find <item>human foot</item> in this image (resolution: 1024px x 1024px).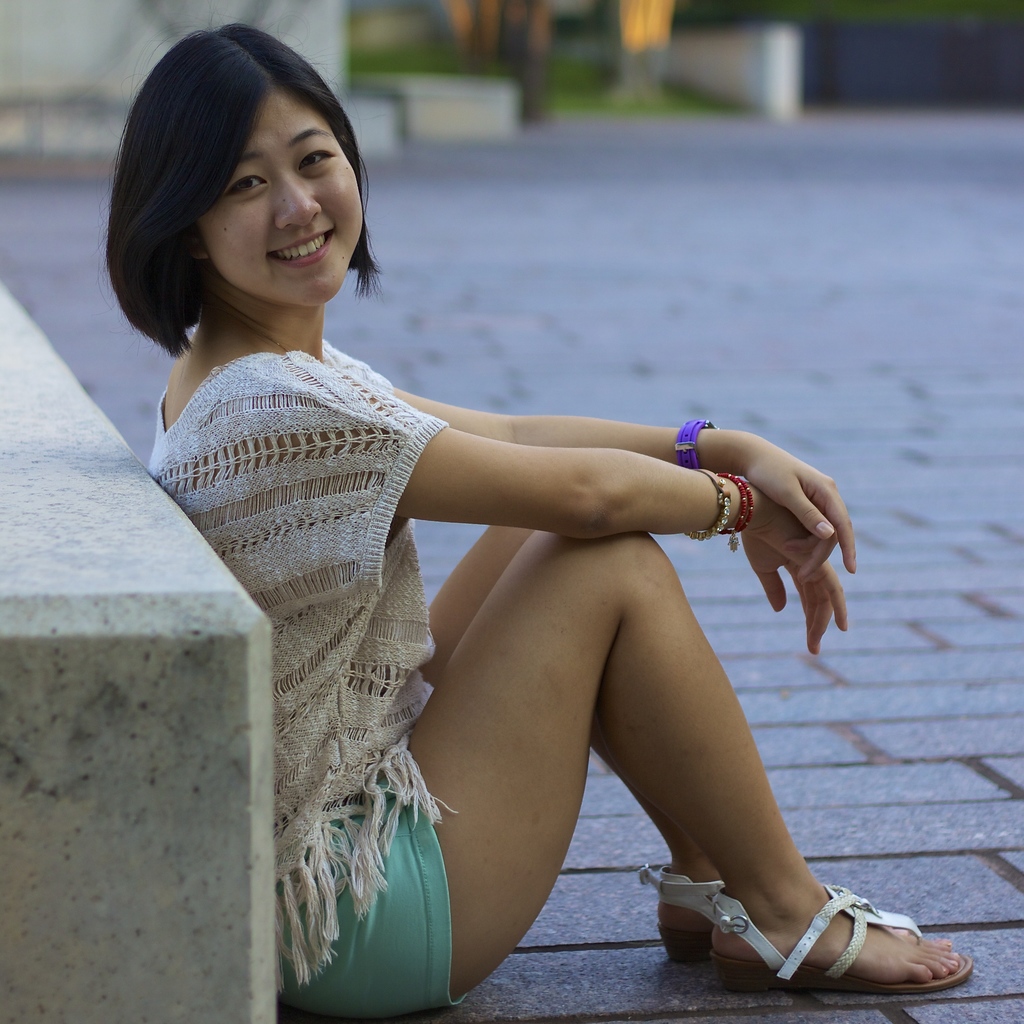
Rect(653, 840, 877, 952).
